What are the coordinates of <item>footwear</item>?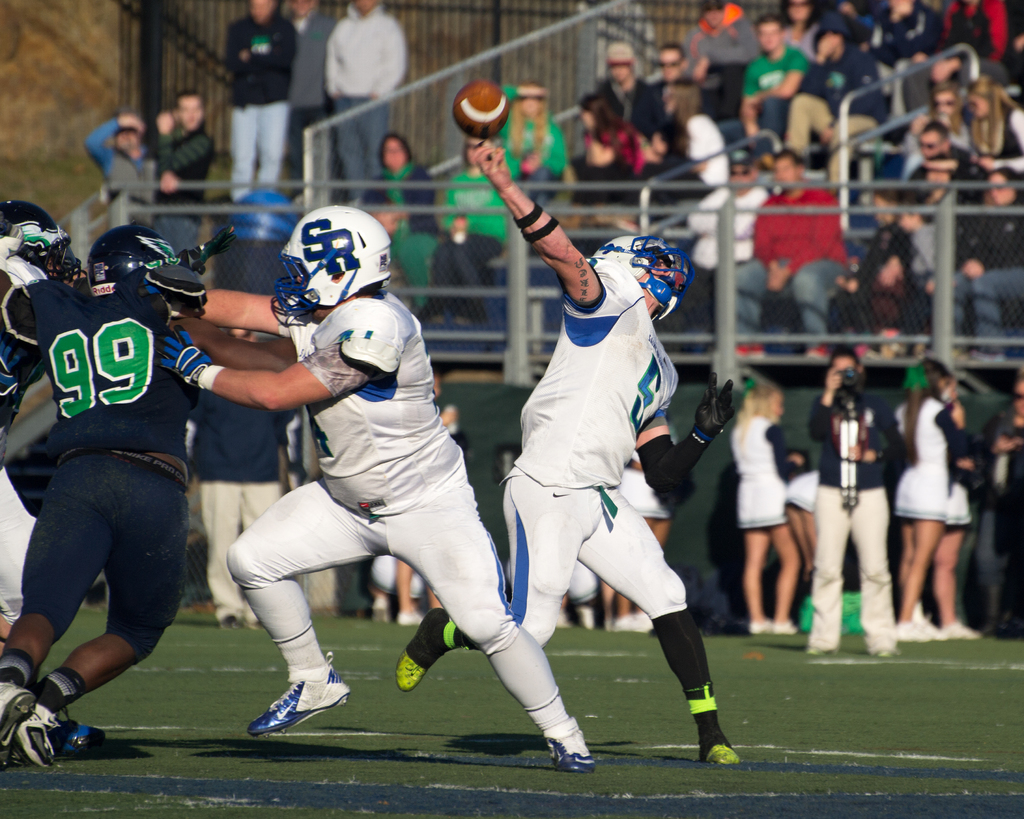
{"x1": 396, "y1": 606, "x2": 456, "y2": 692}.
